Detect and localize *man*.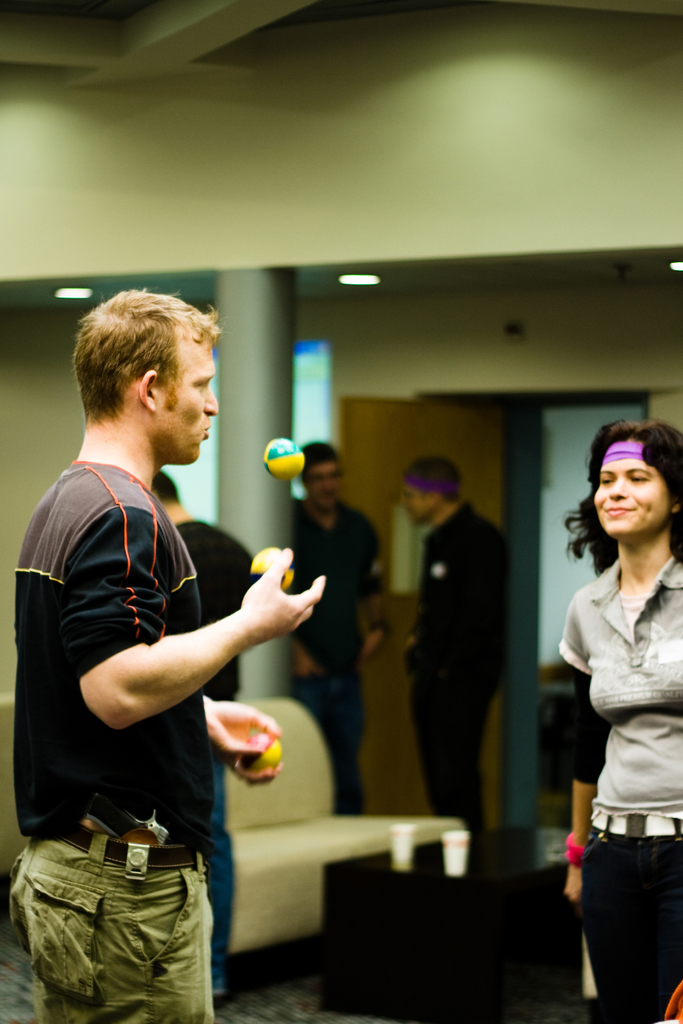
Localized at [14, 279, 315, 1021].
